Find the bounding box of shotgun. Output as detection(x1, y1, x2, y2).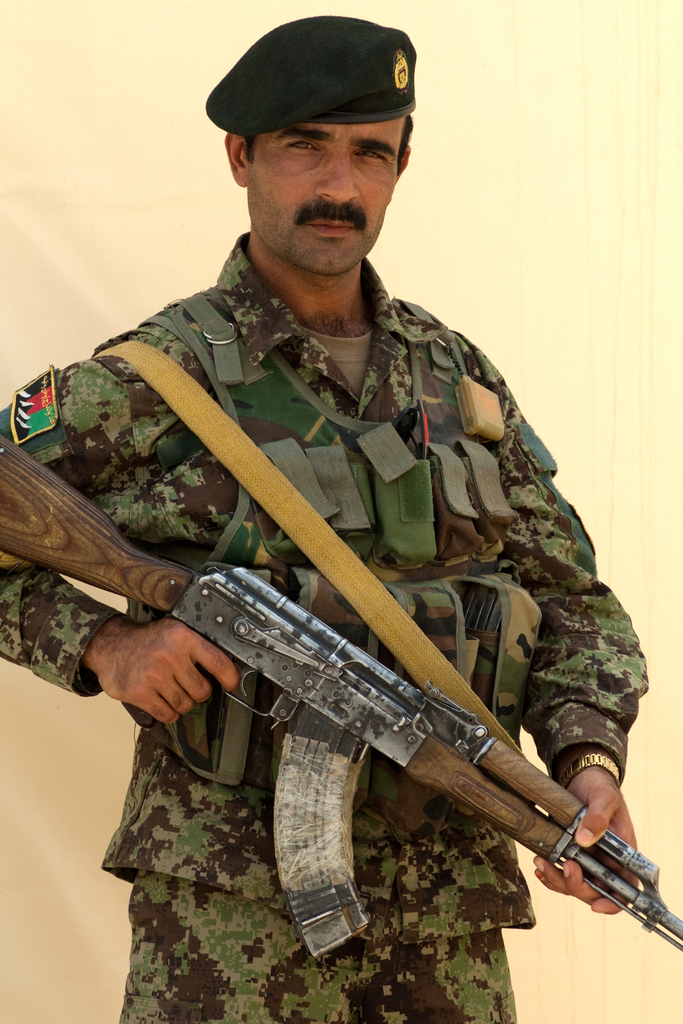
detection(0, 432, 682, 963).
